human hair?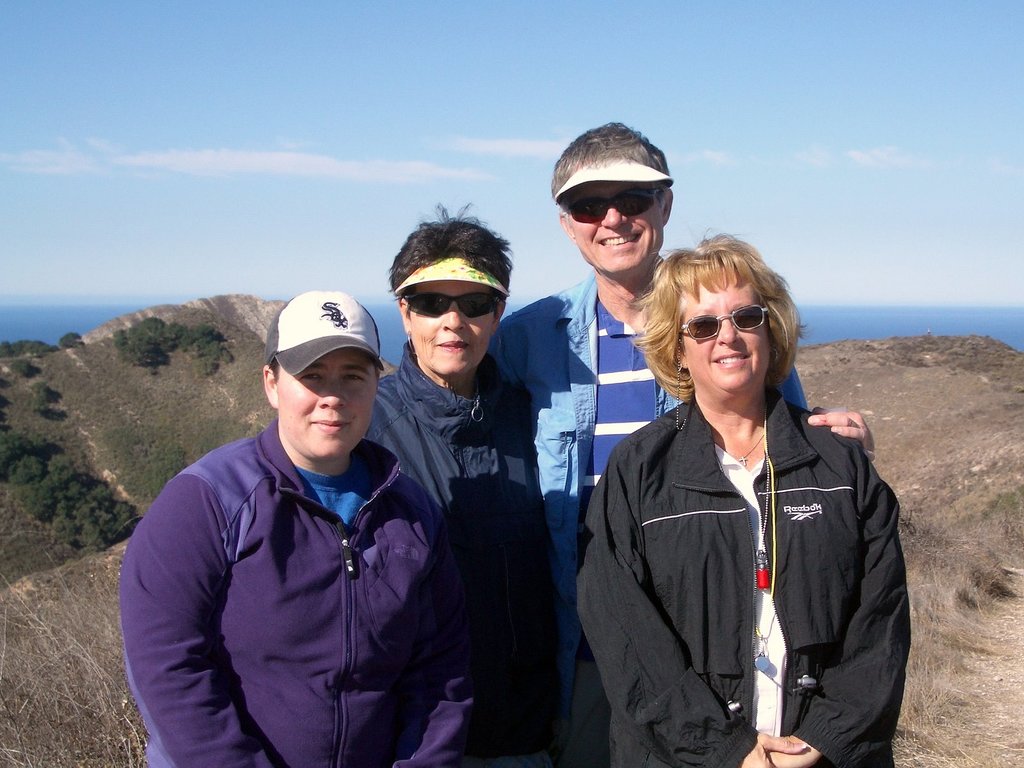
[x1=639, y1=229, x2=795, y2=417]
